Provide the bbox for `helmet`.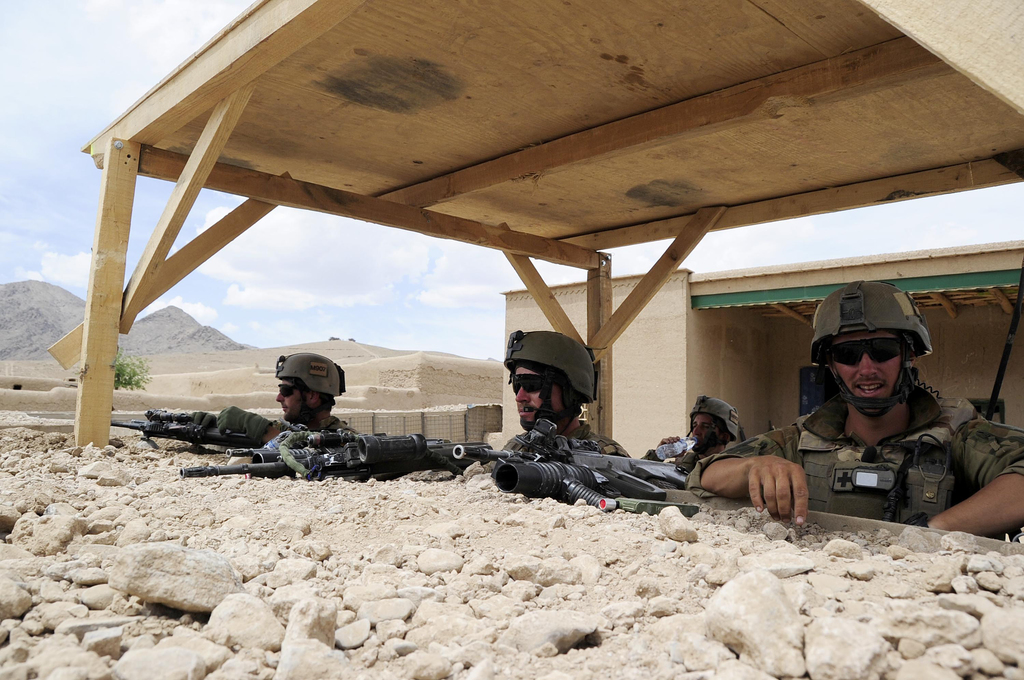
[806, 276, 932, 424].
